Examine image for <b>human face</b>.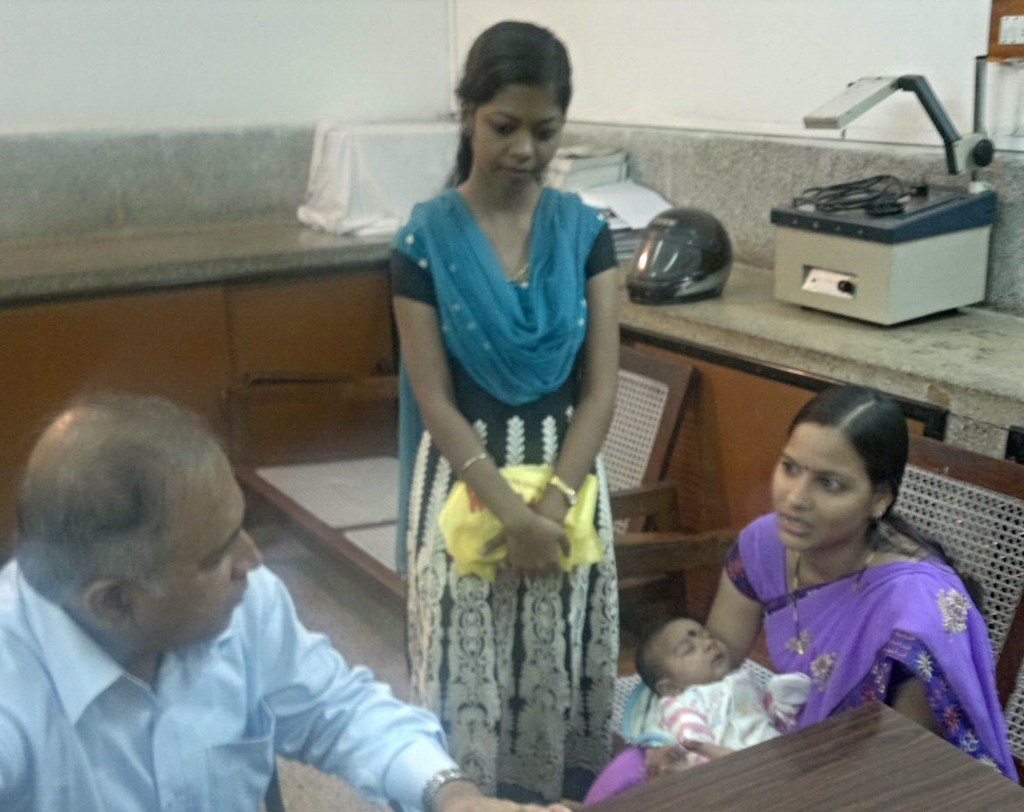
Examination result: pyautogui.locateOnScreen(663, 616, 729, 682).
